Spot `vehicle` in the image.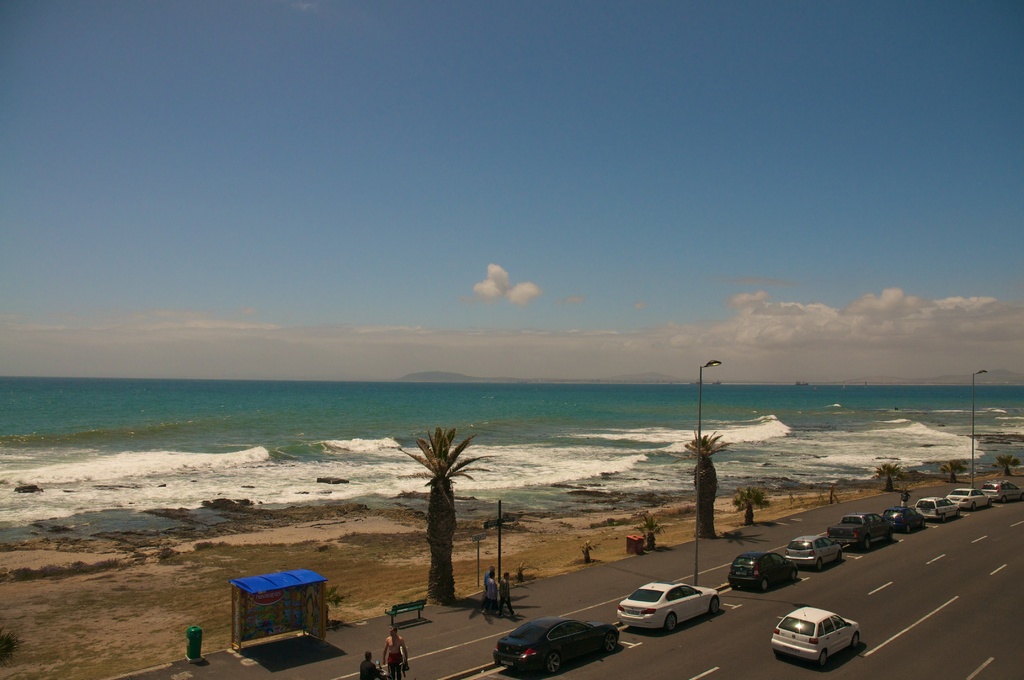
`vehicle` found at 913,494,965,524.
